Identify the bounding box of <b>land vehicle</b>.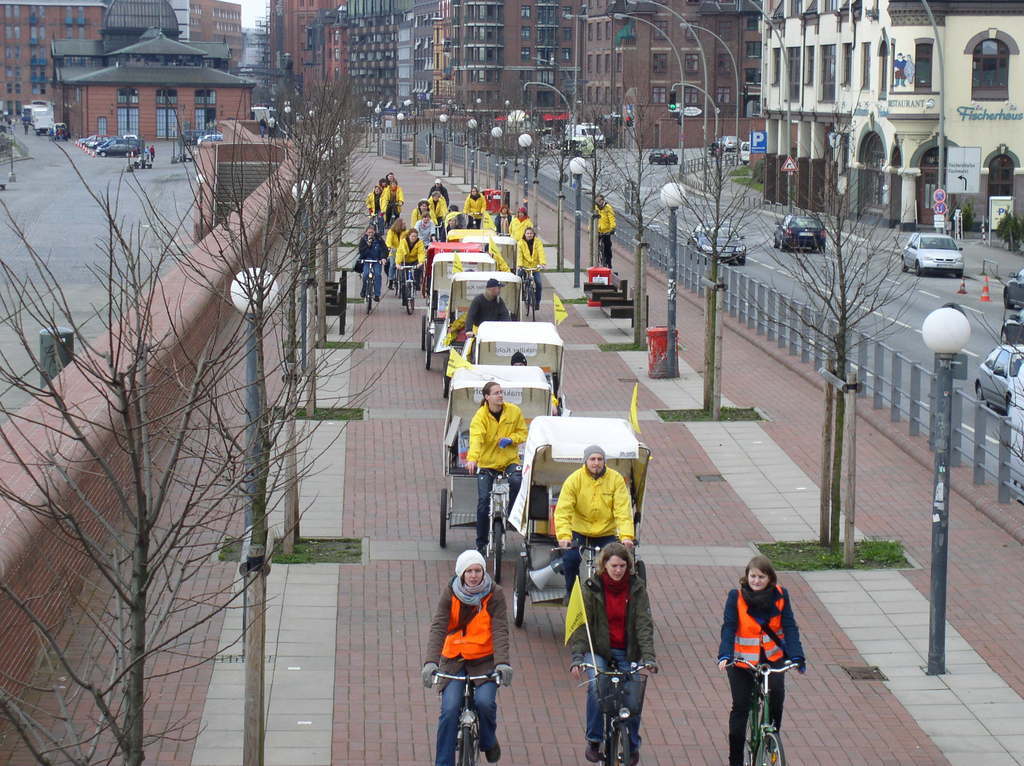
locate(22, 98, 55, 137).
